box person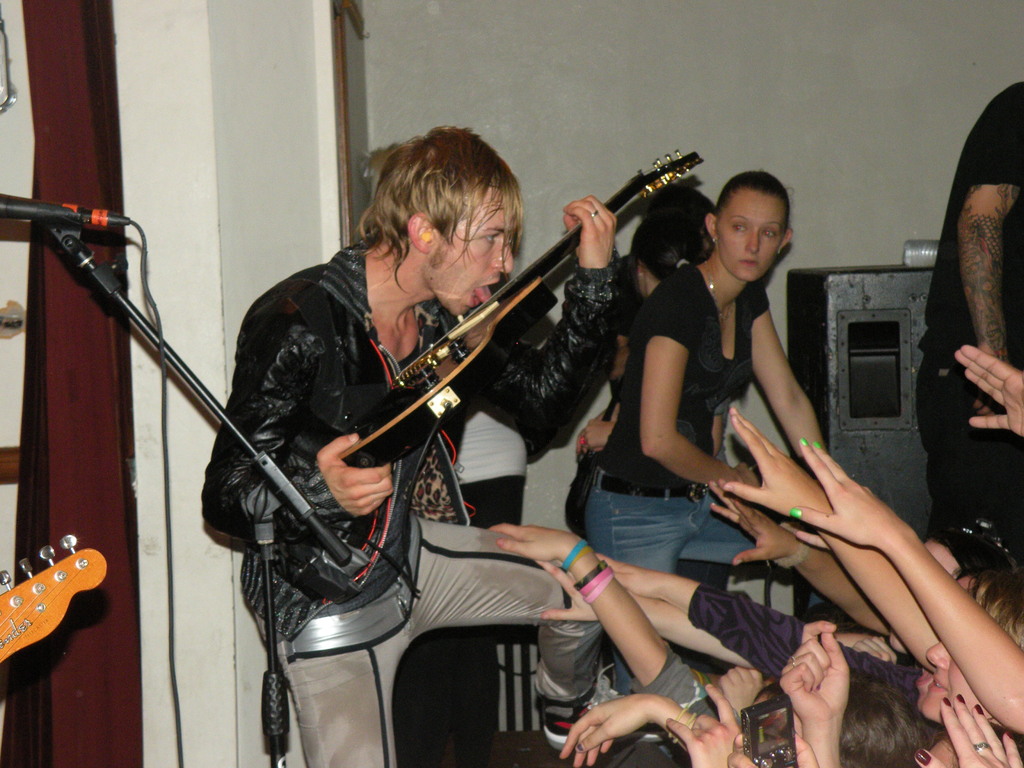
pyautogui.locateOnScreen(572, 172, 831, 580)
